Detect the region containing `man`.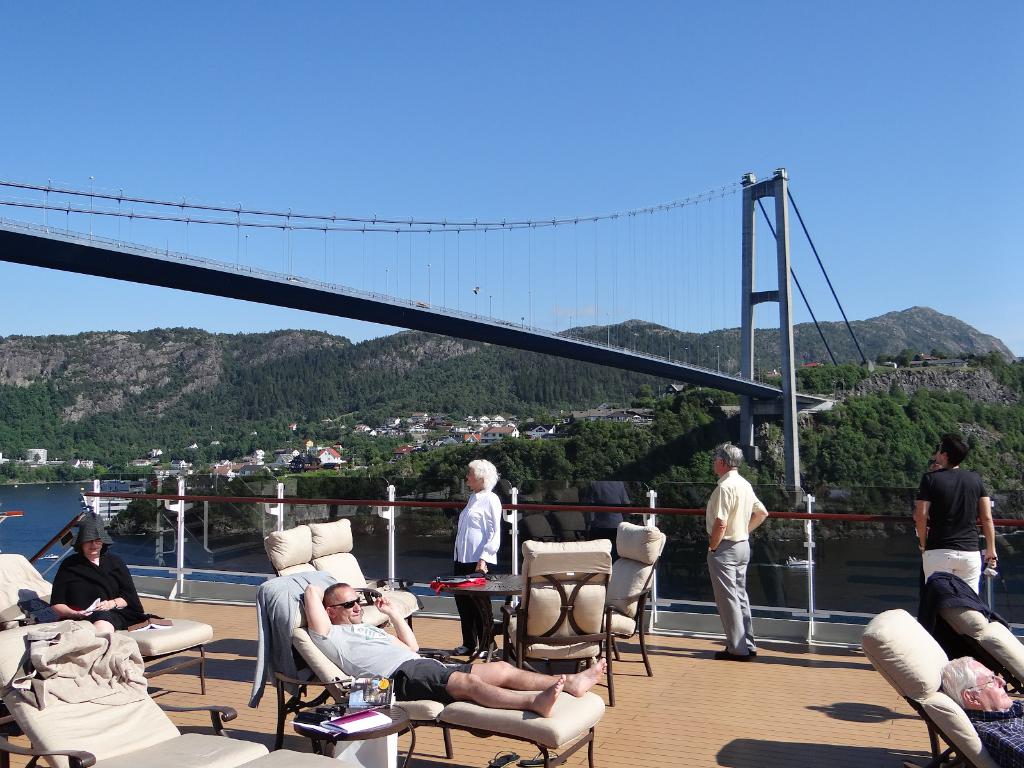
(x1=703, y1=444, x2=769, y2=655).
